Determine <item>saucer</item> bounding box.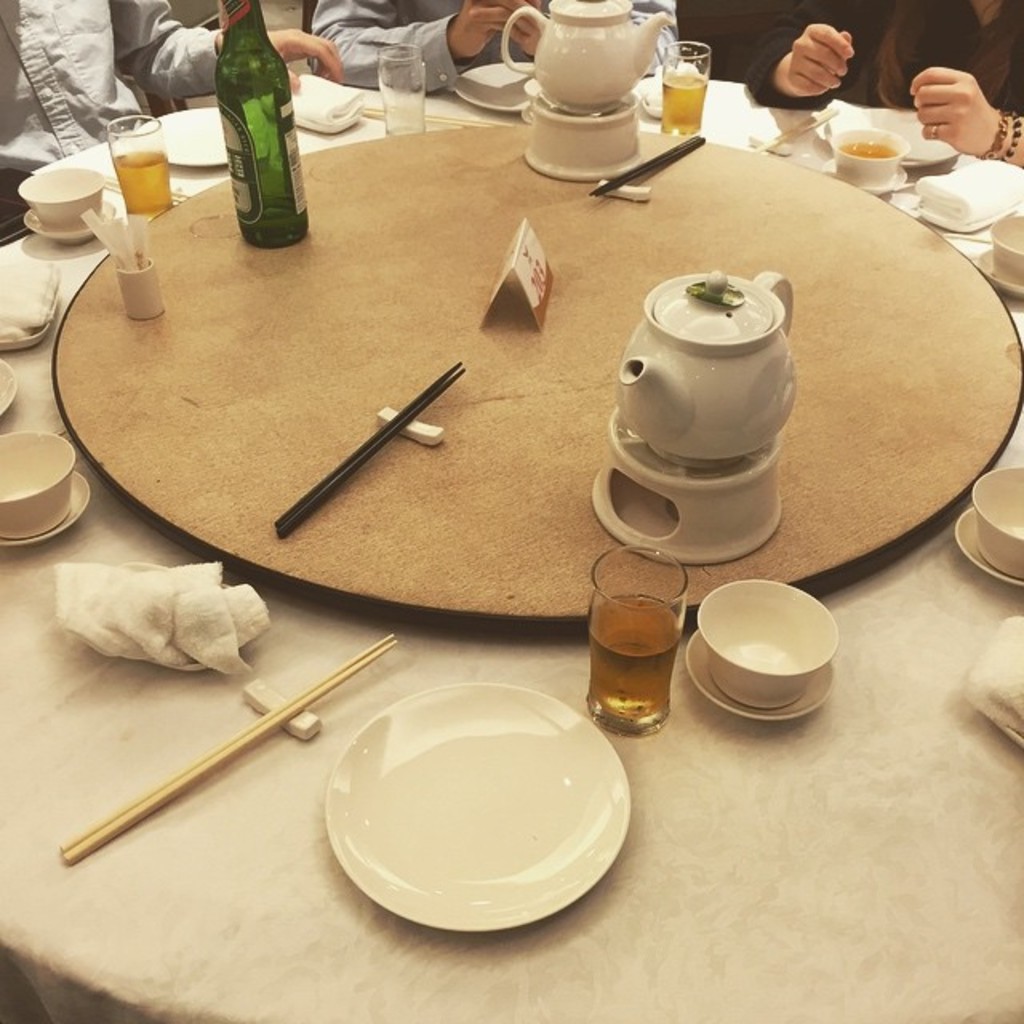
Determined: (left=685, top=629, right=840, bottom=723).
